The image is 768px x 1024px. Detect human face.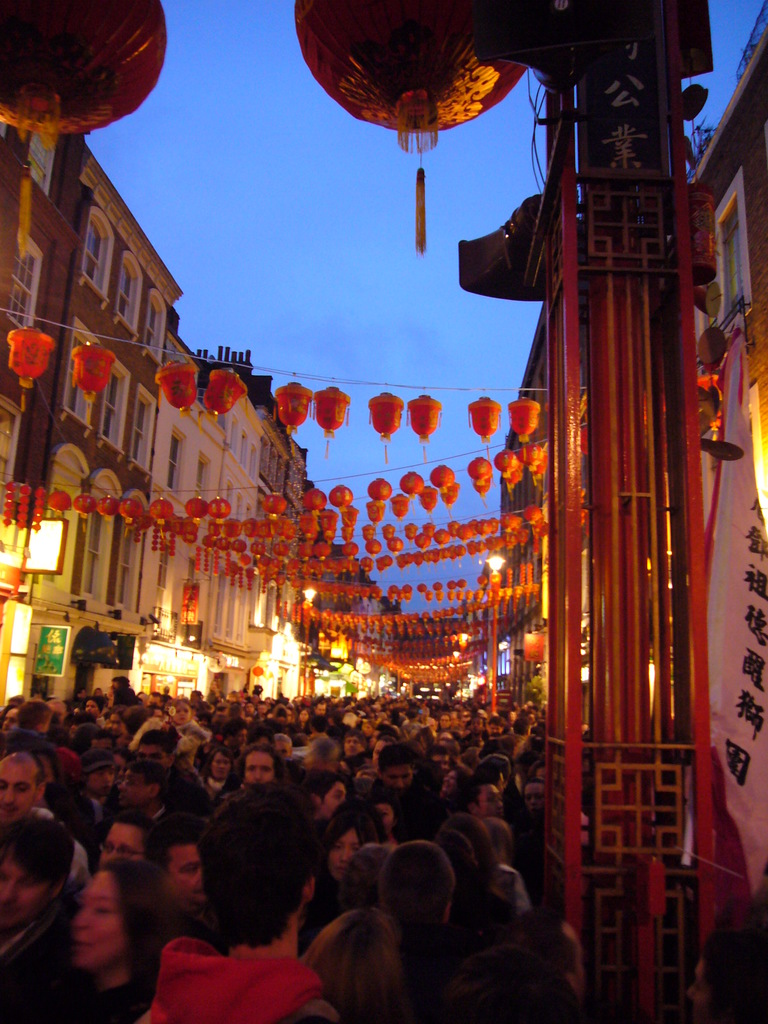
Detection: {"x1": 317, "y1": 704, "x2": 327, "y2": 714}.
